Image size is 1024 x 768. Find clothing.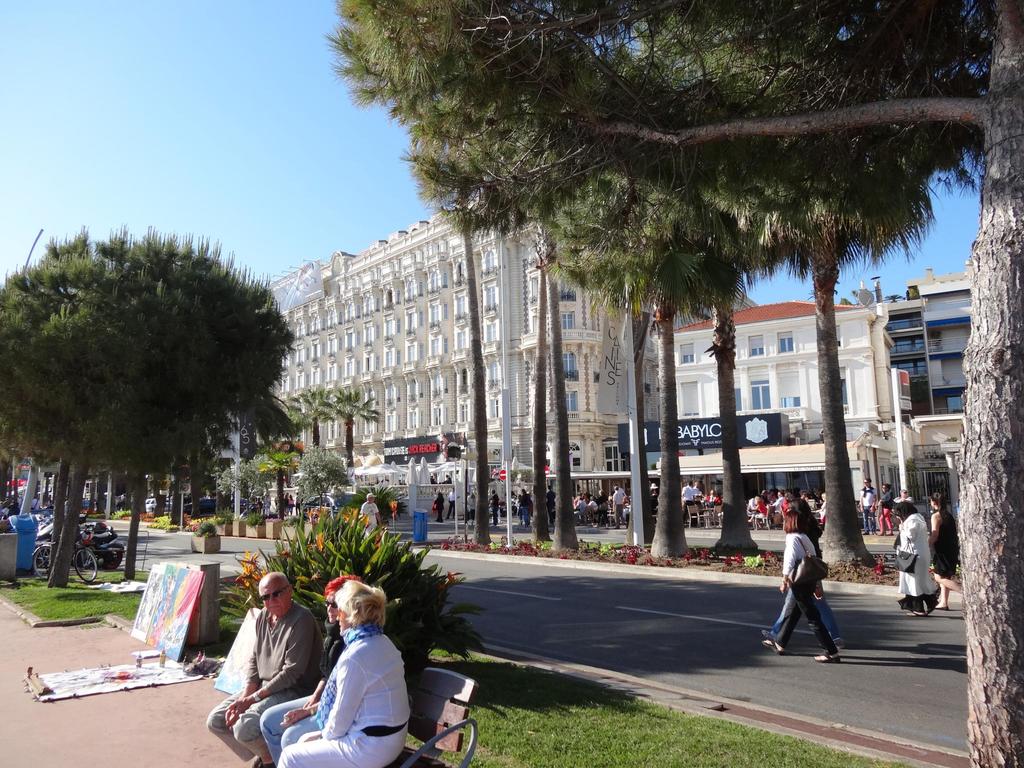
[left=435, top=498, right=444, bottom=519].
